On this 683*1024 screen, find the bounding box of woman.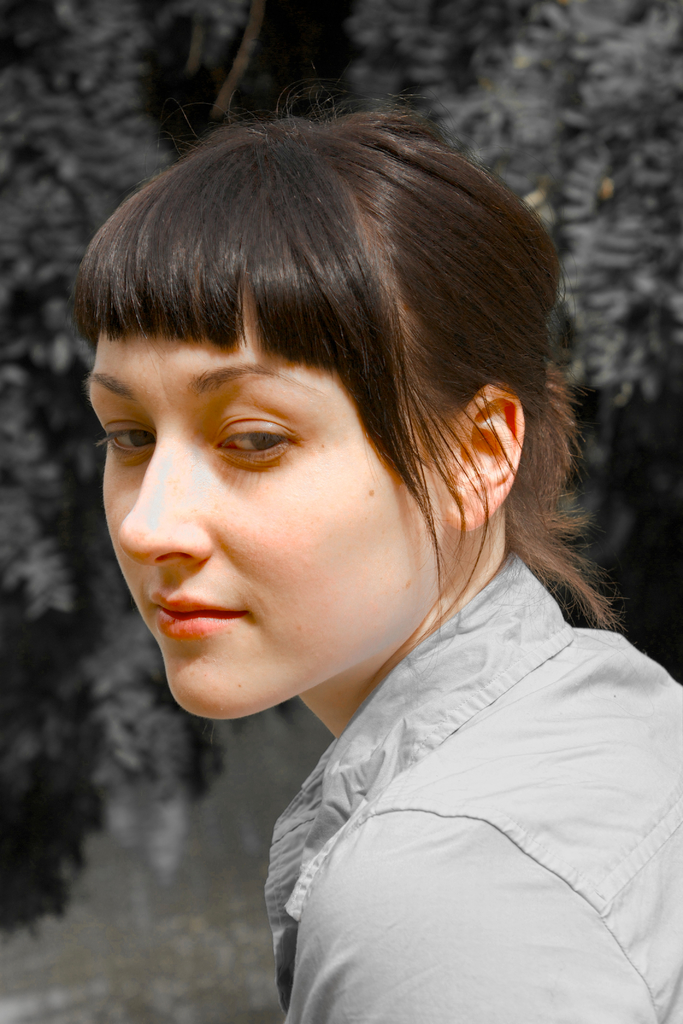
Bounding box: [left=37, top=70, right=682, bottom=1023].
